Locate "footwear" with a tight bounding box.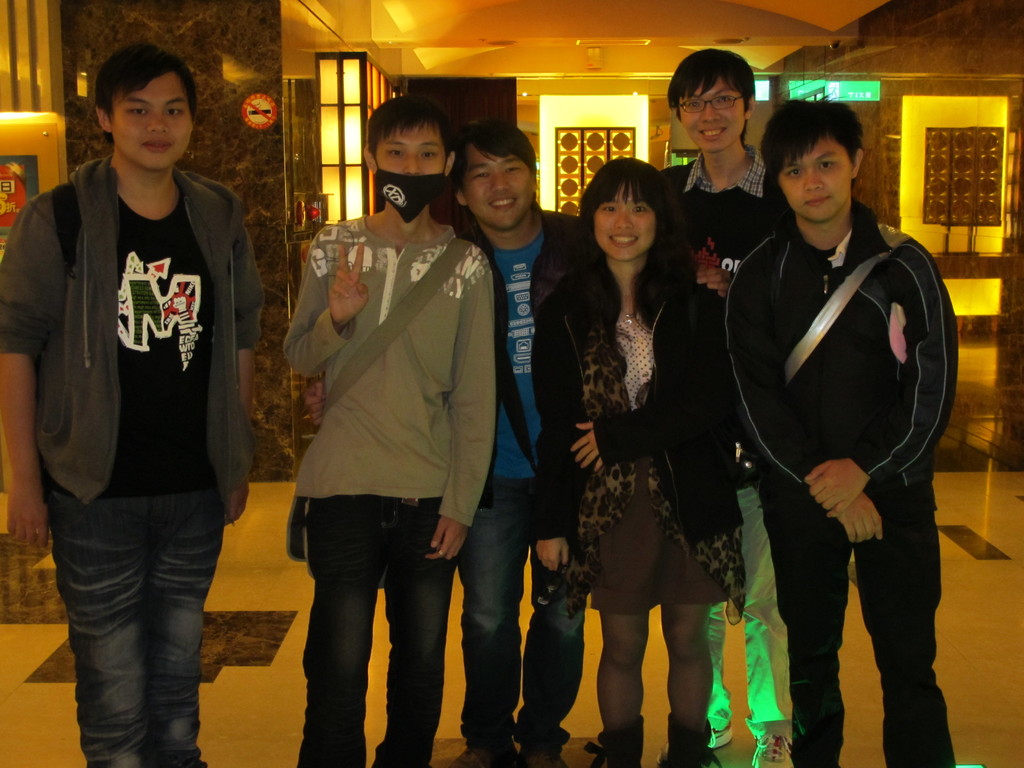
578 710 644 767.
